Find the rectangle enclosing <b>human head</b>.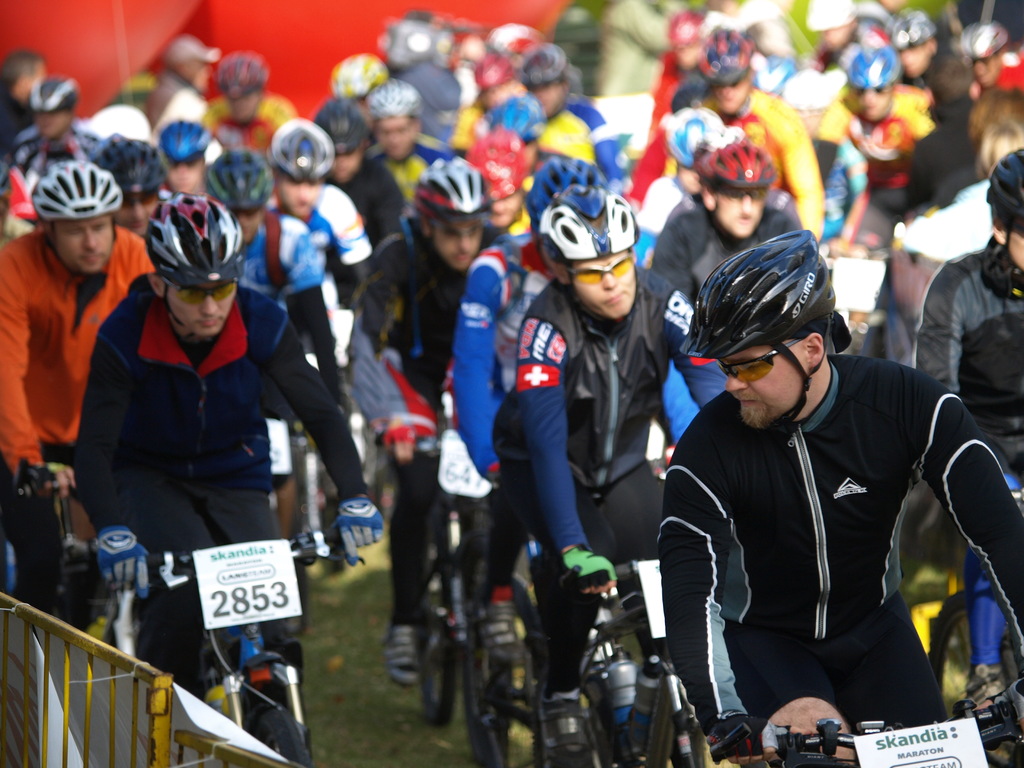
bbox=(333, 54, 392, 103).
